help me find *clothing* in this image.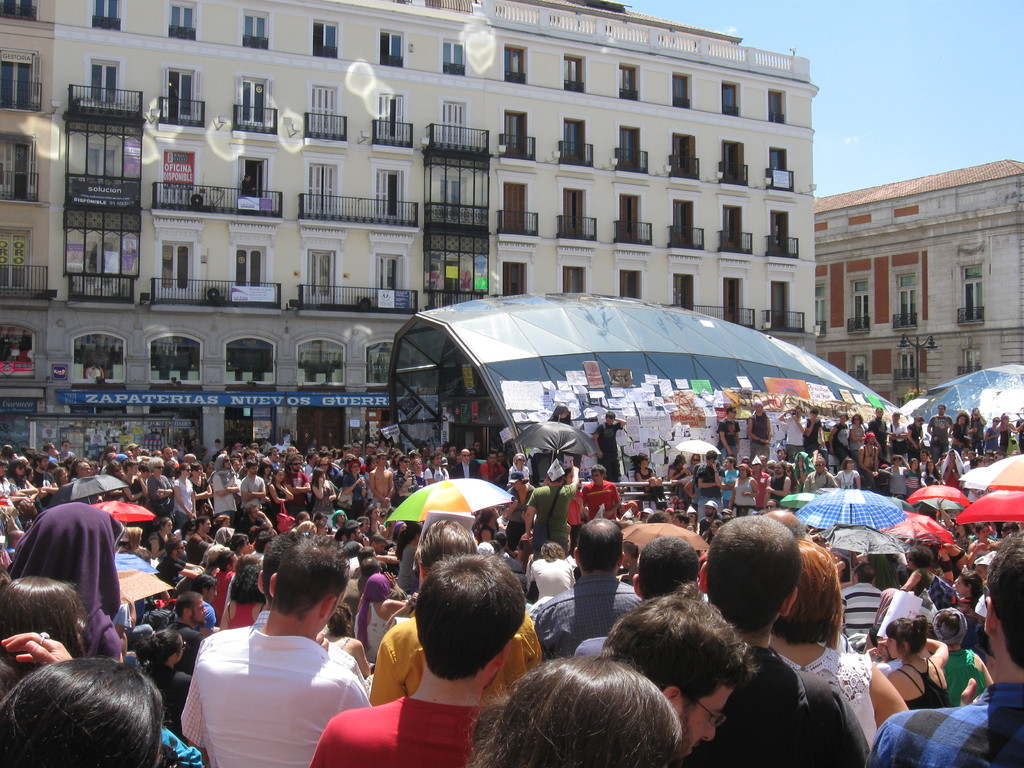
Found it: region(240, 180, 259, 201).
